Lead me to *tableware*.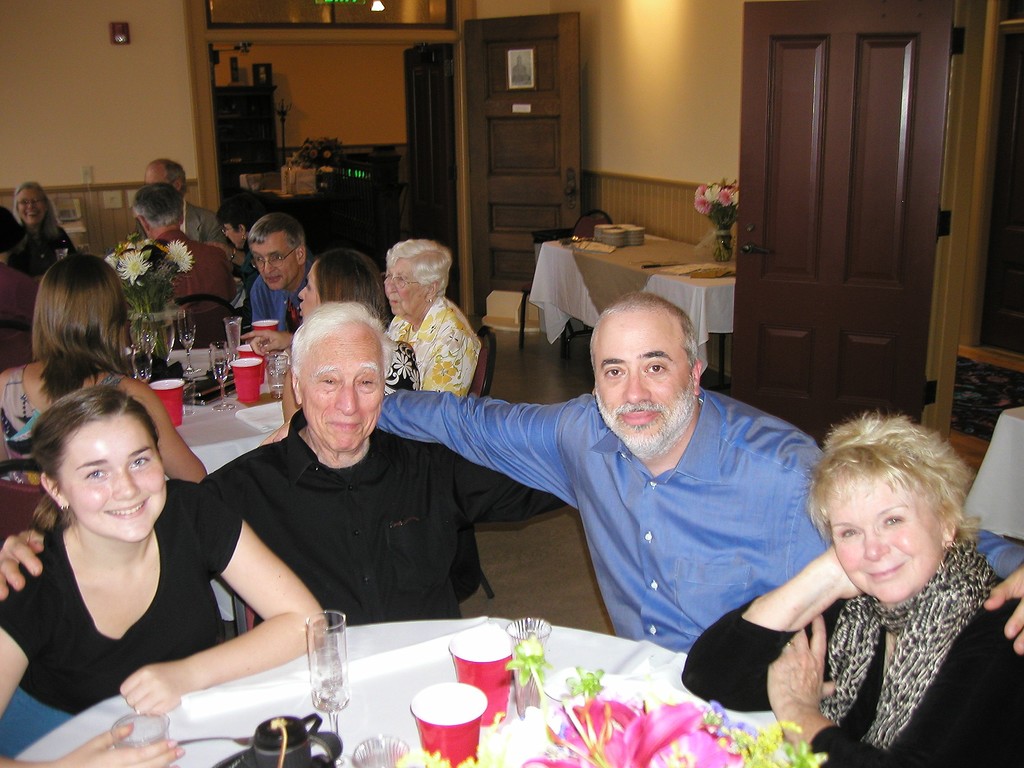
Lead to 179, 307, 198, 372.
